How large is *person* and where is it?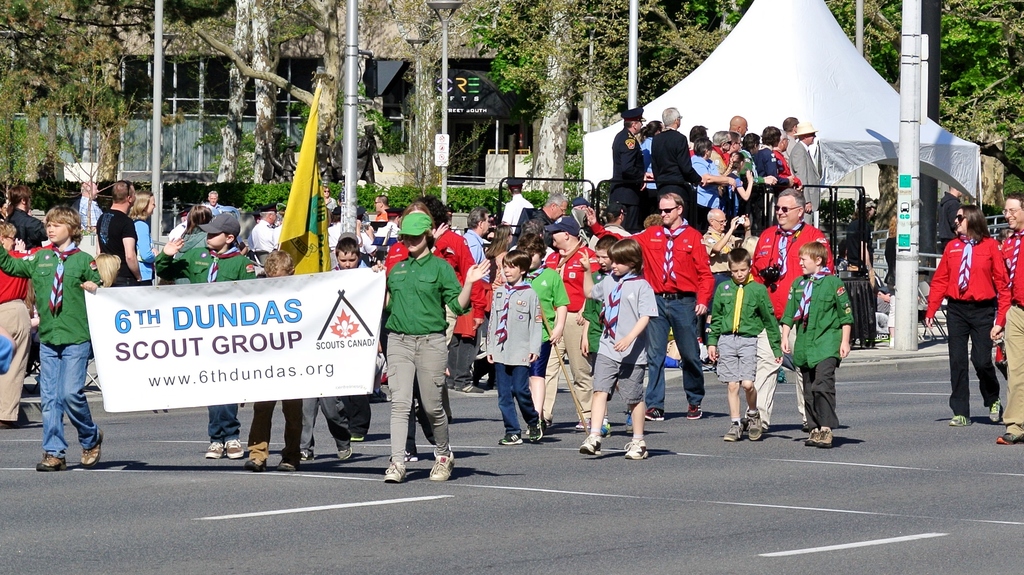
Bounding box: box=[991, 193, 1023, 444].
